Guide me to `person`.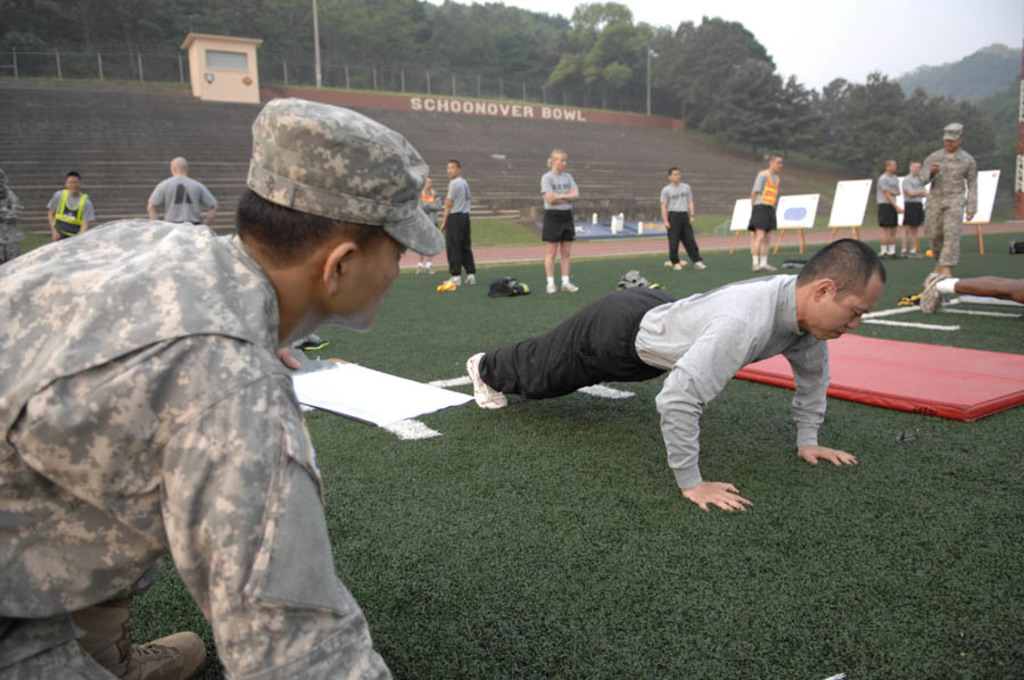
Guidance: 920, 274, 1023, 317.
